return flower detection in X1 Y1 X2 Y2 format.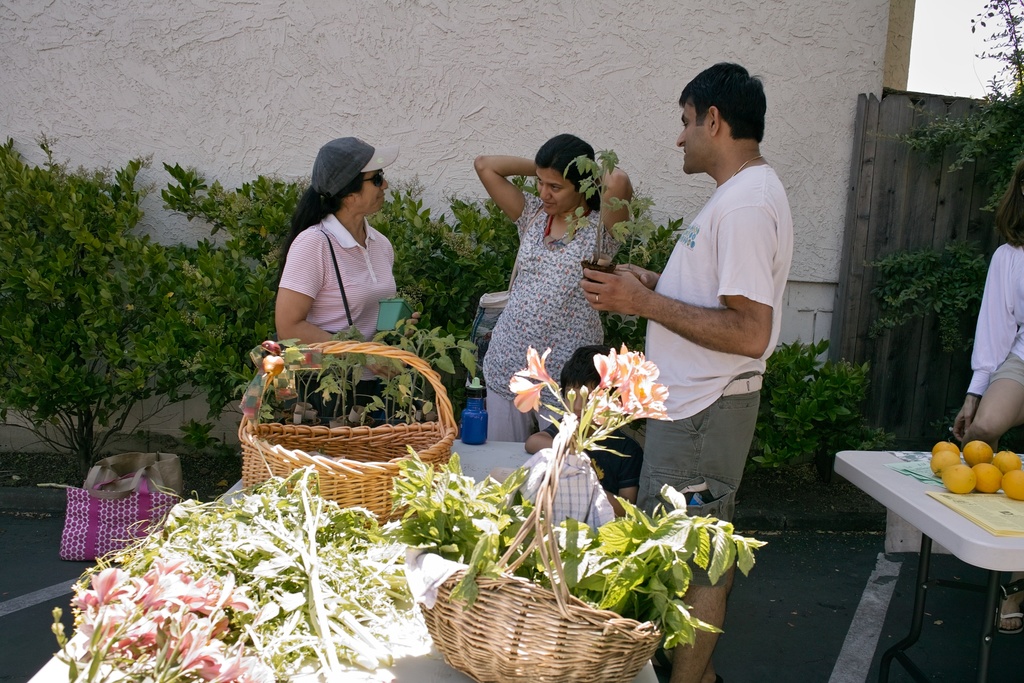
508 377 545 409.
